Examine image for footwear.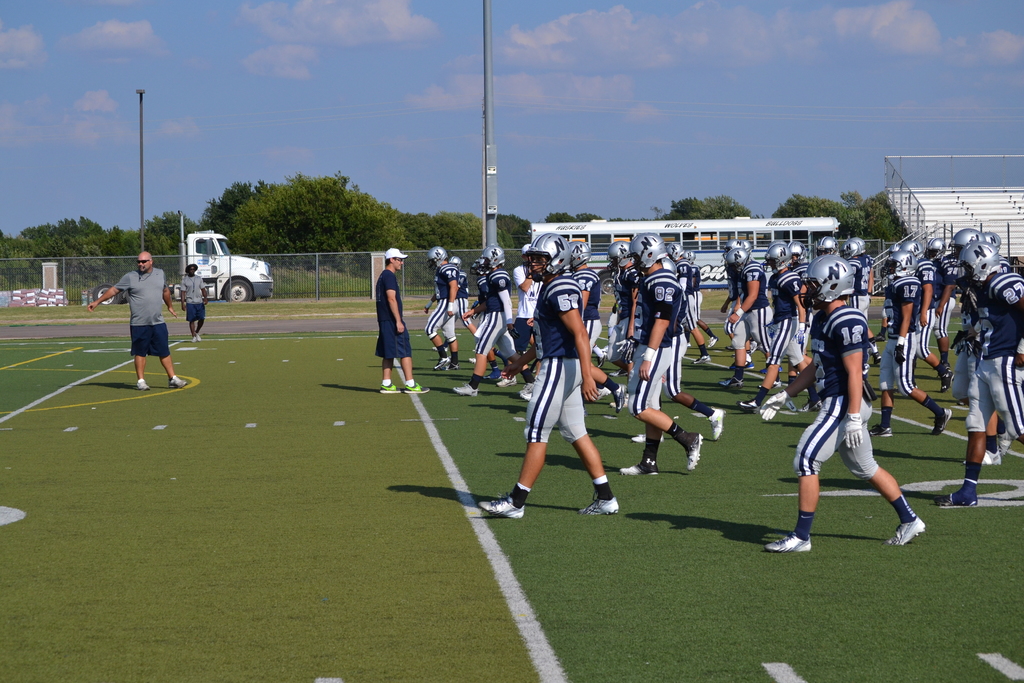
Examination result: <bbox>936, 414, 952, 435</bbox>.
